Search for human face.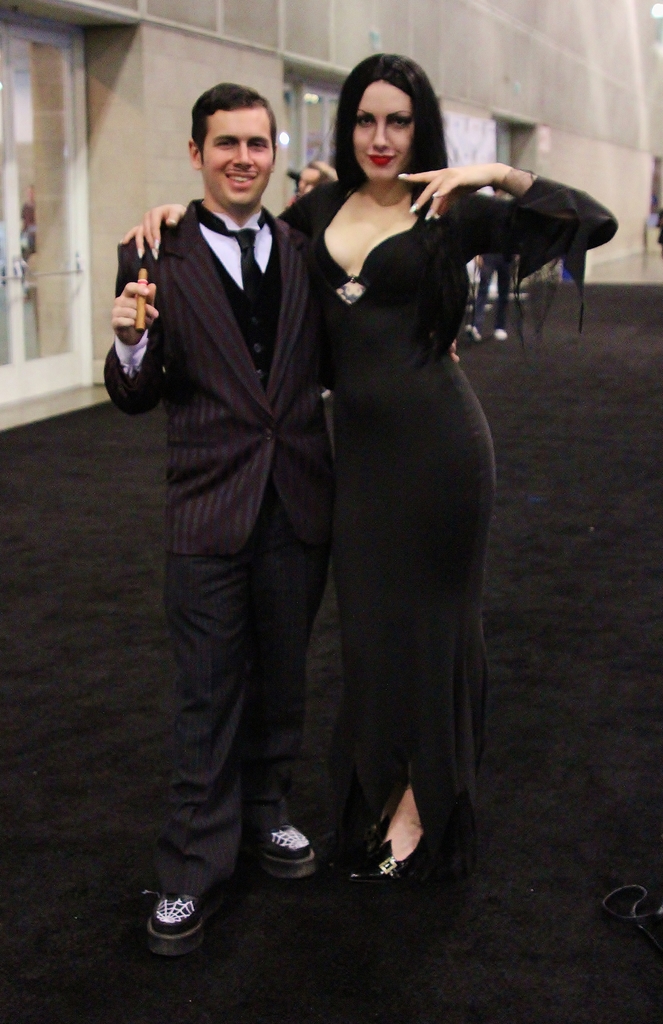
Found at [198, 109, 271, 212].
